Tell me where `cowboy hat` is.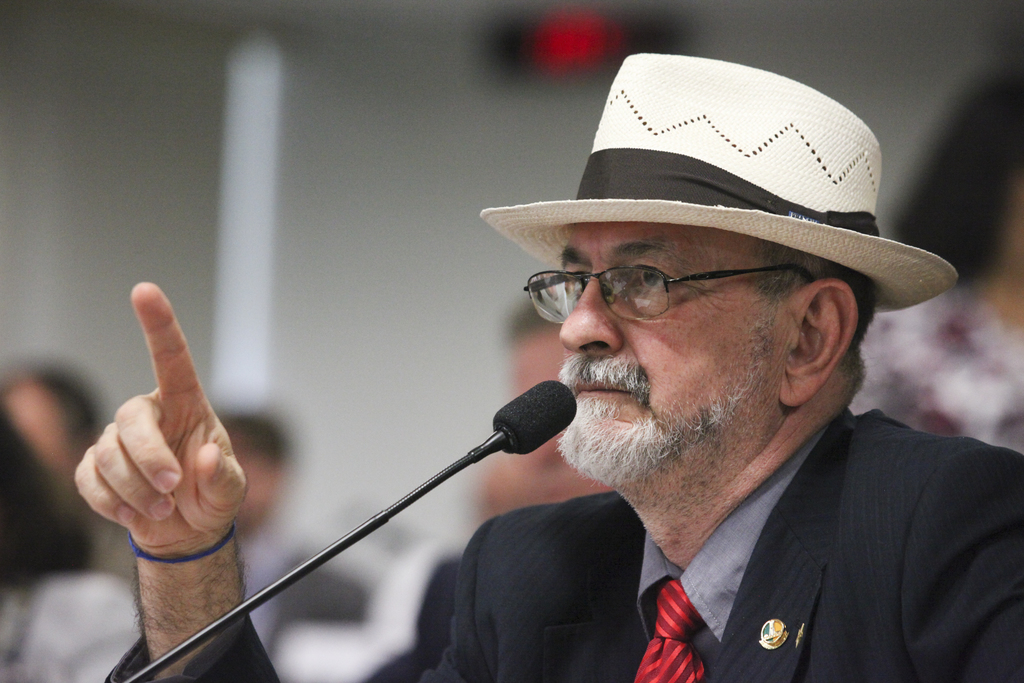
`cowboy hat` is at {"left": 488, "top": 53, "right": 956, "bottom": 319}.
